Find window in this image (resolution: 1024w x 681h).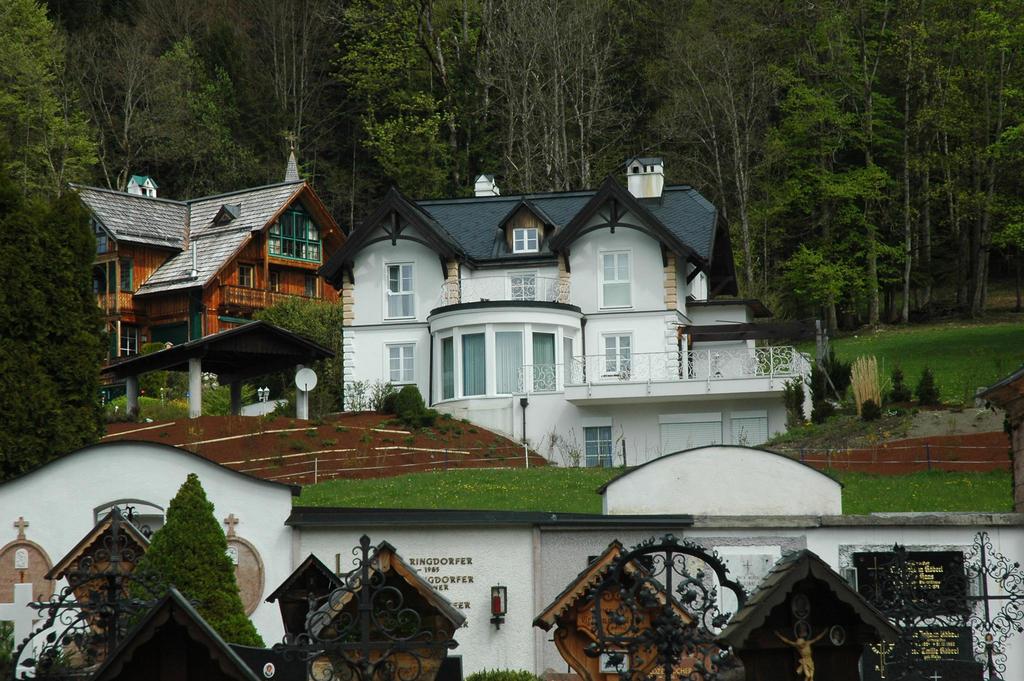
region(379, 263, 413, 319).
